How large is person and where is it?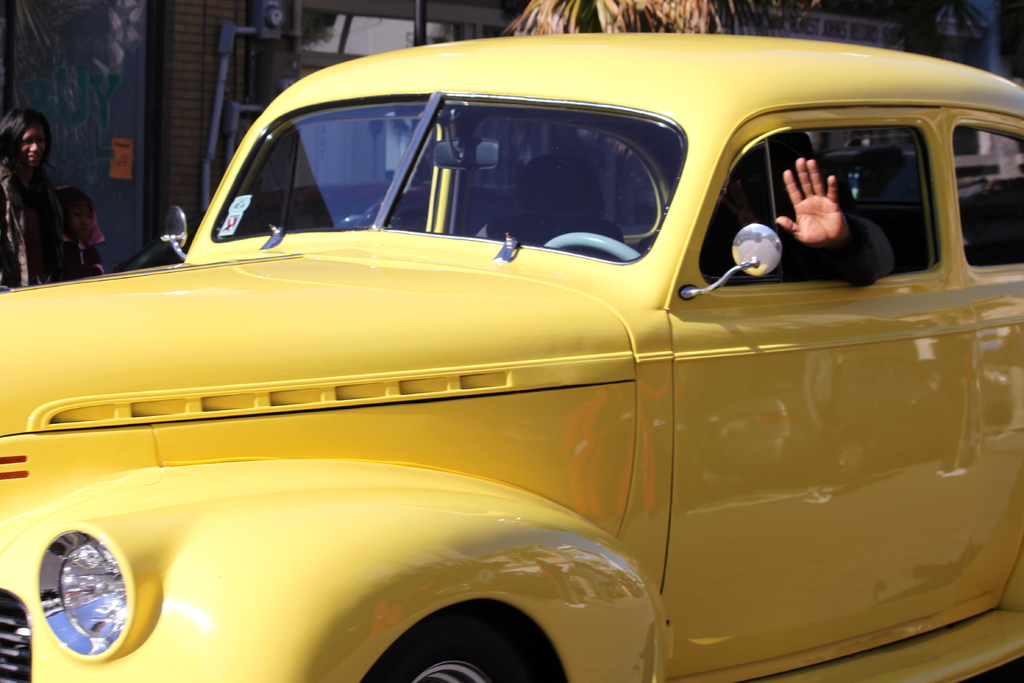
Bounding box: locate(0, 107, 65, 288).
